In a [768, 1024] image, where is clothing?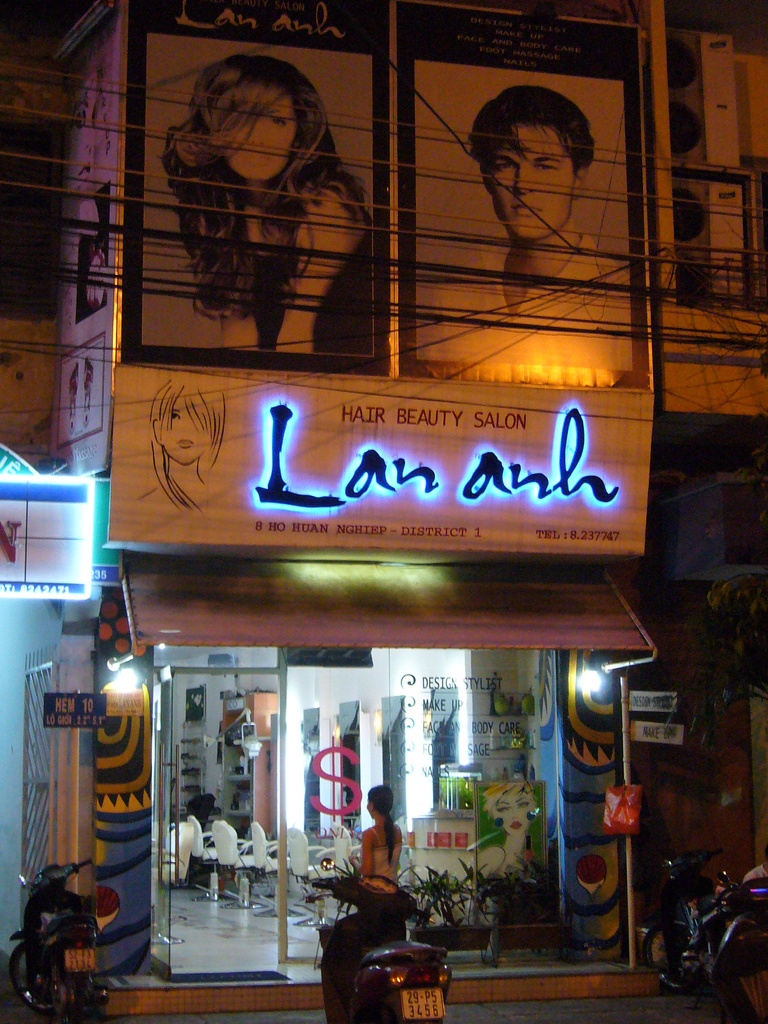
region(410, 234, 636, 392).
